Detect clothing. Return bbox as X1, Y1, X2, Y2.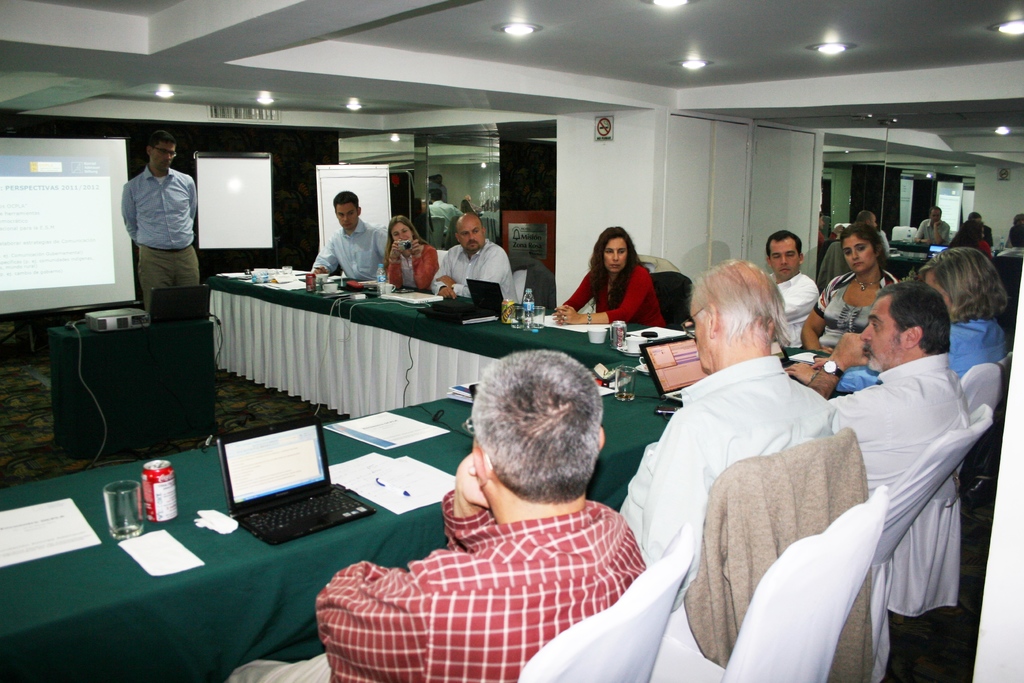
118, 146, 193, 290.
